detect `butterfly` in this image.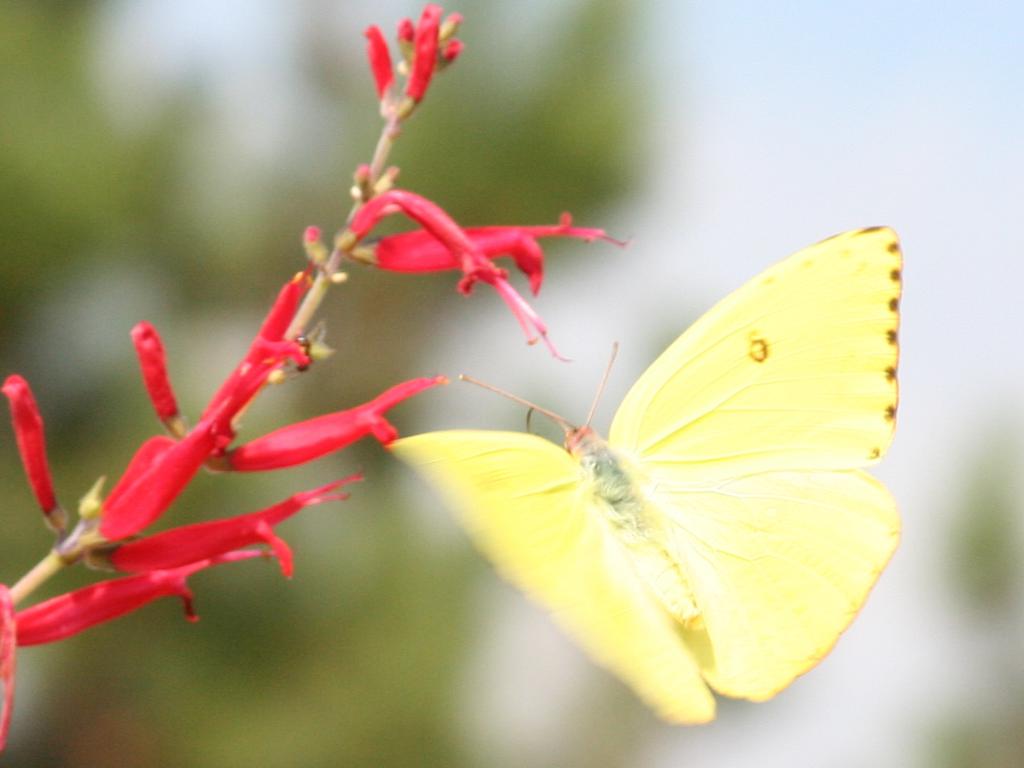
Detection: [381, 224, 904, 722].
